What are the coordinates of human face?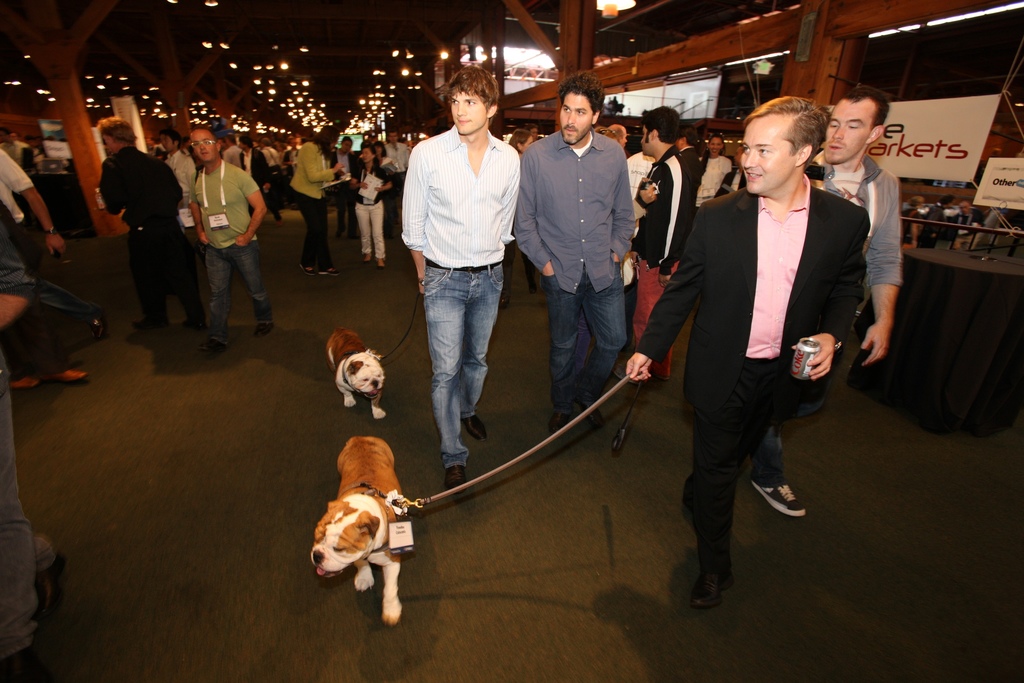
box=[451, 86, 490, 134].
